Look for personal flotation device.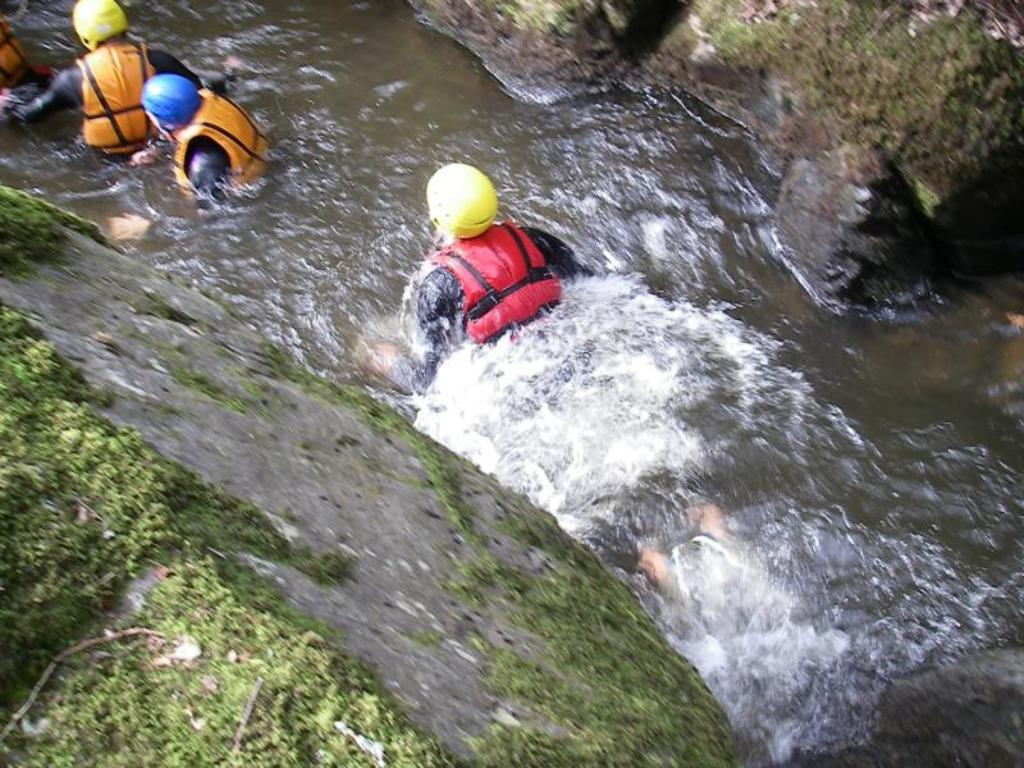
Found: {"left": 78, "top": 36, "right": 159, "bottom": 148}.
